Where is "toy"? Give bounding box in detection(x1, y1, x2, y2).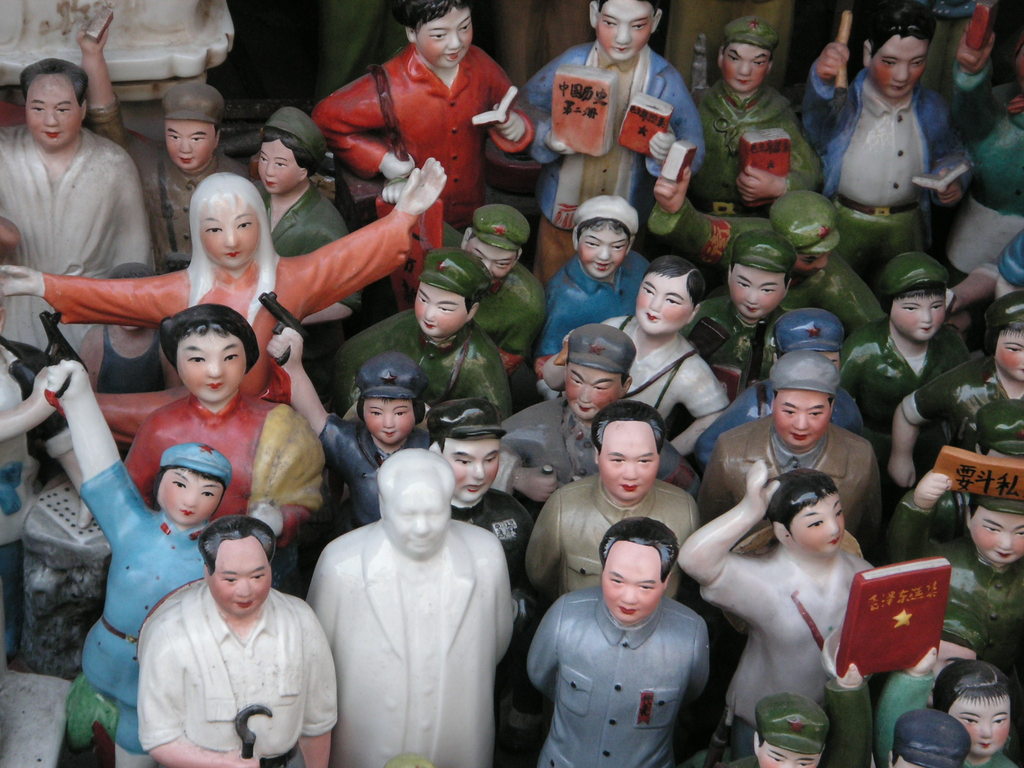
detection(794, 10, 946, 282).
